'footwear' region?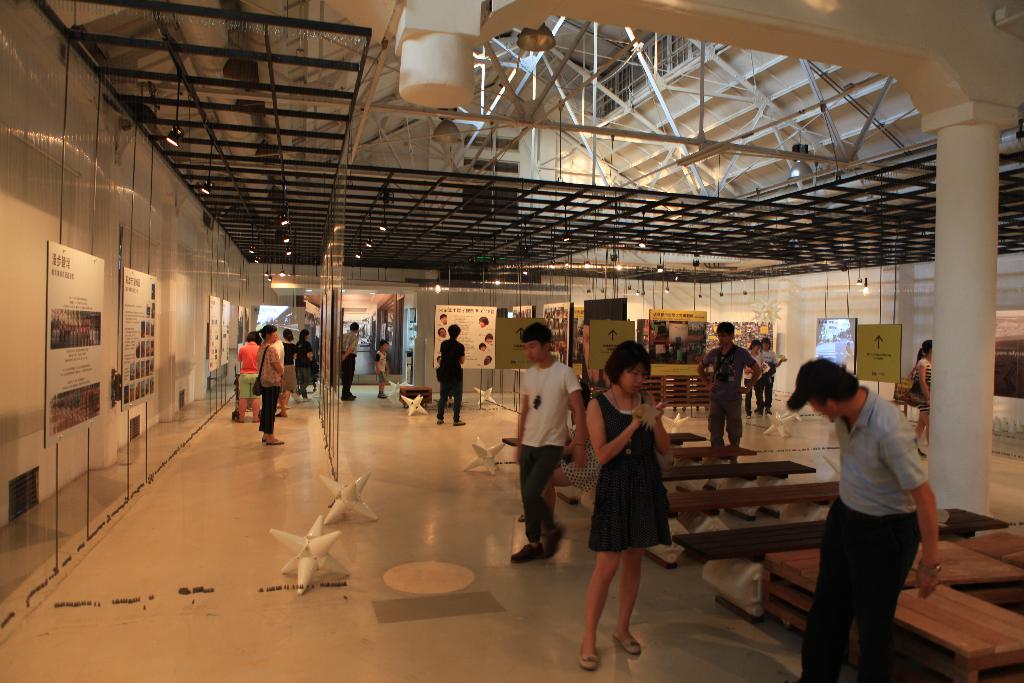
rect(575, 645, 602, 670)
